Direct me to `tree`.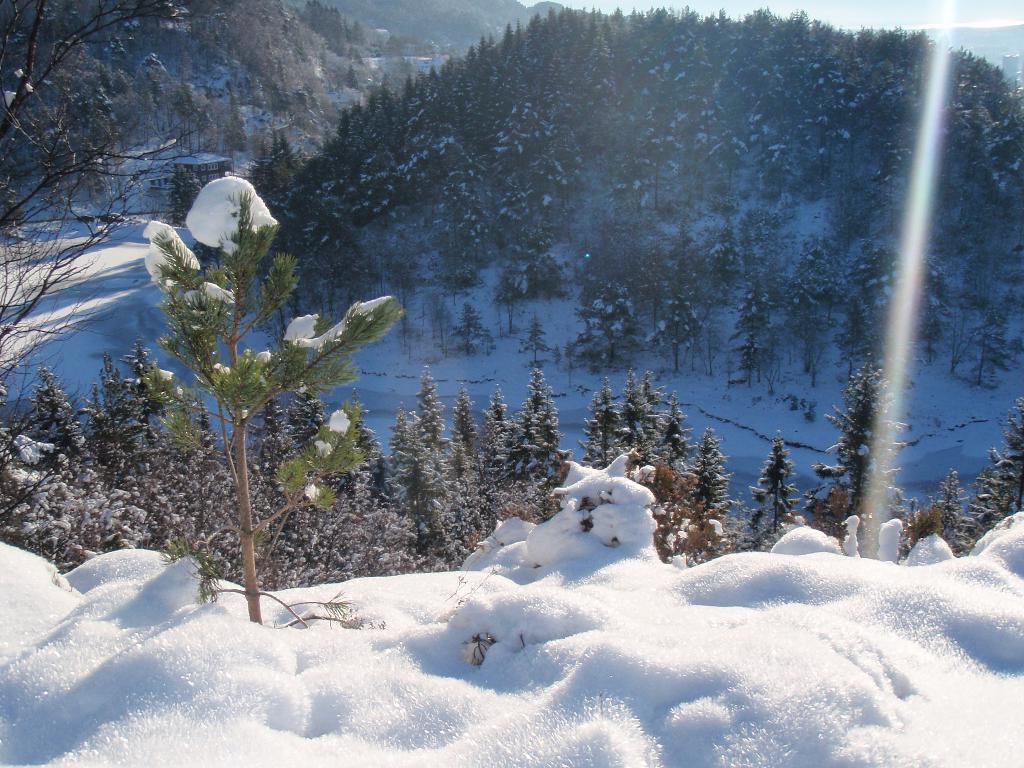
Direction: bbox=[0, 0, 190, 394].
